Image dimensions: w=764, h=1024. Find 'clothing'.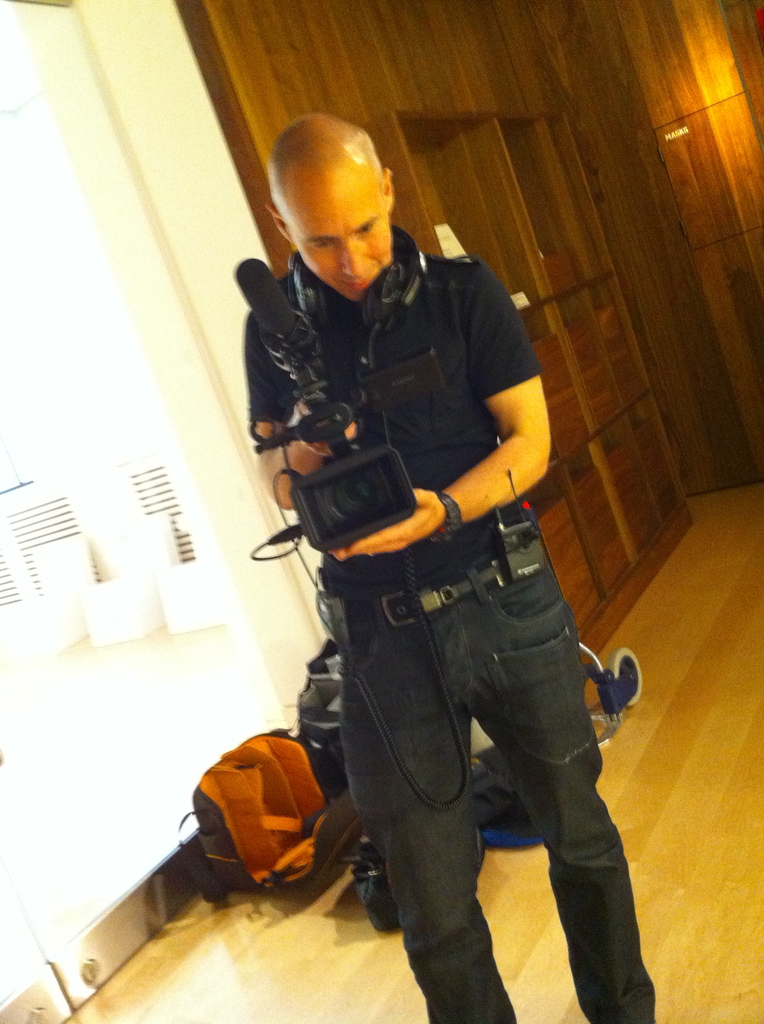
bbox=[246, 257, 534, 586].
